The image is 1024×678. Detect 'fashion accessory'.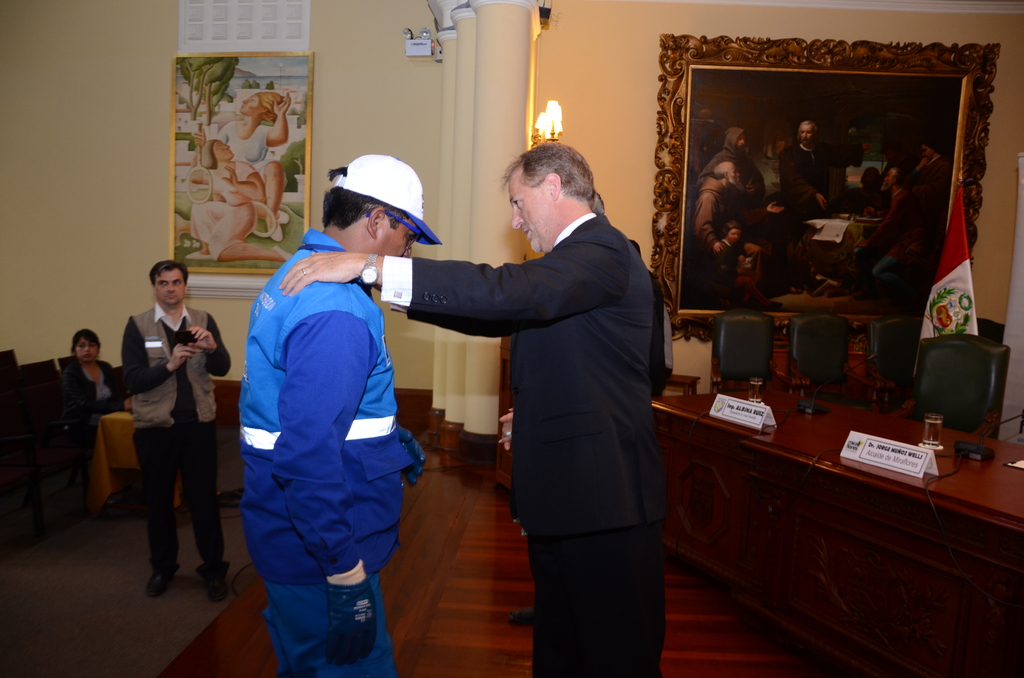
Detection: [x1=196, y1=564, x2=227, y2=599].
